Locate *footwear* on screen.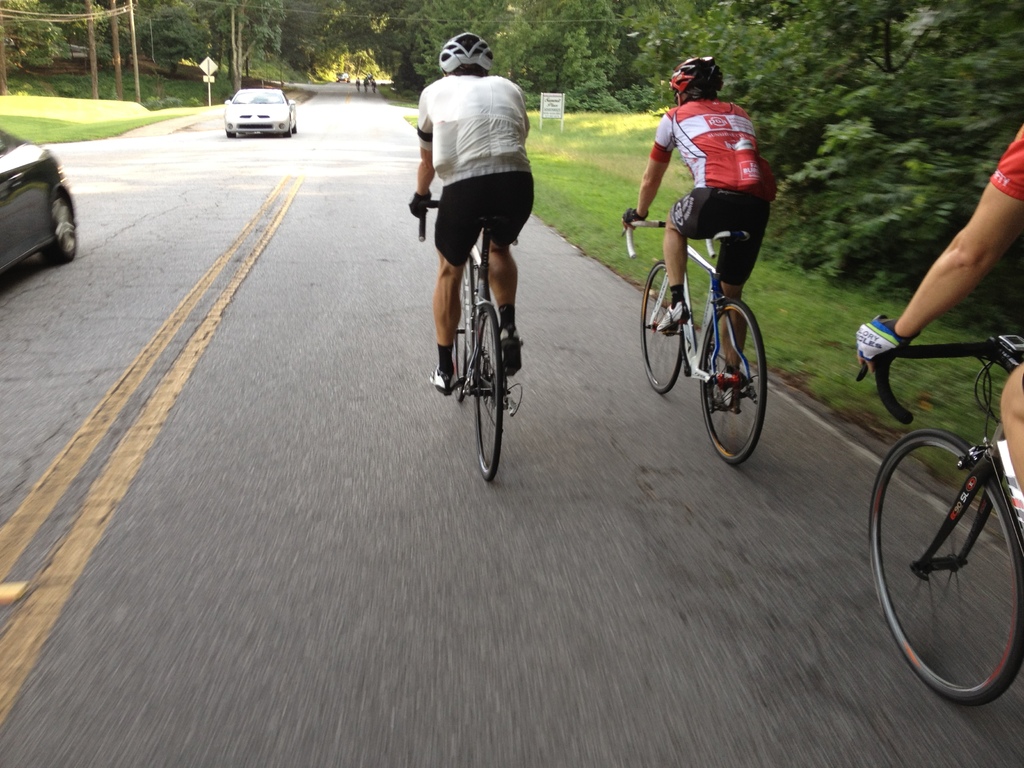
On screen at region(429, 361, 454, 392).
